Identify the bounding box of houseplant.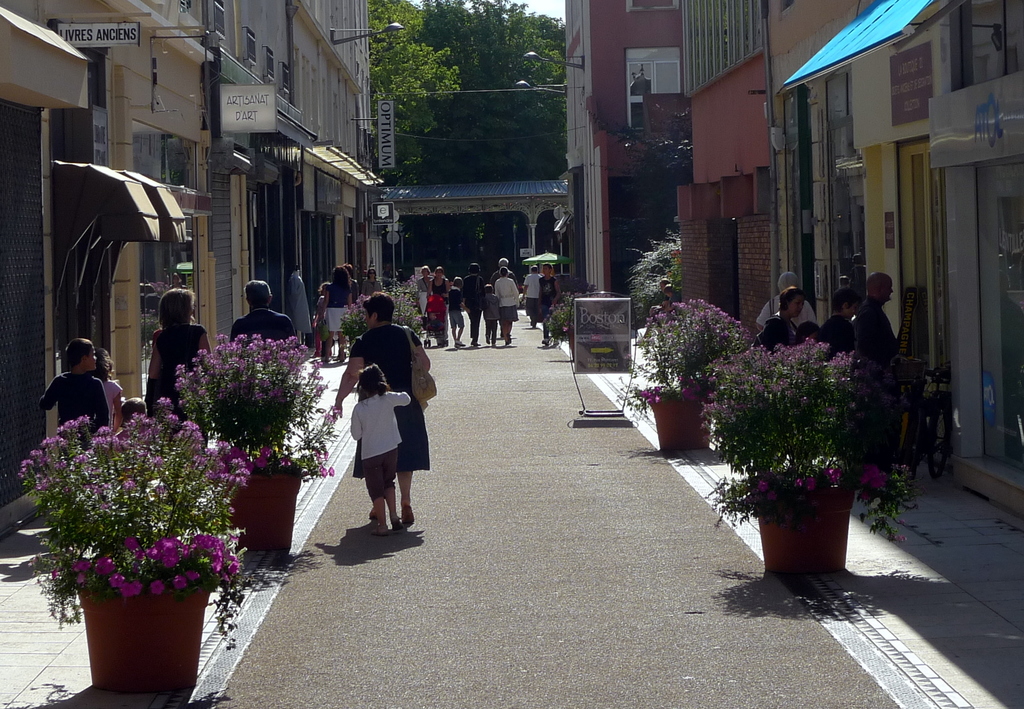
pyautogui.locateOnScreen(164, 330, 341, 573).
